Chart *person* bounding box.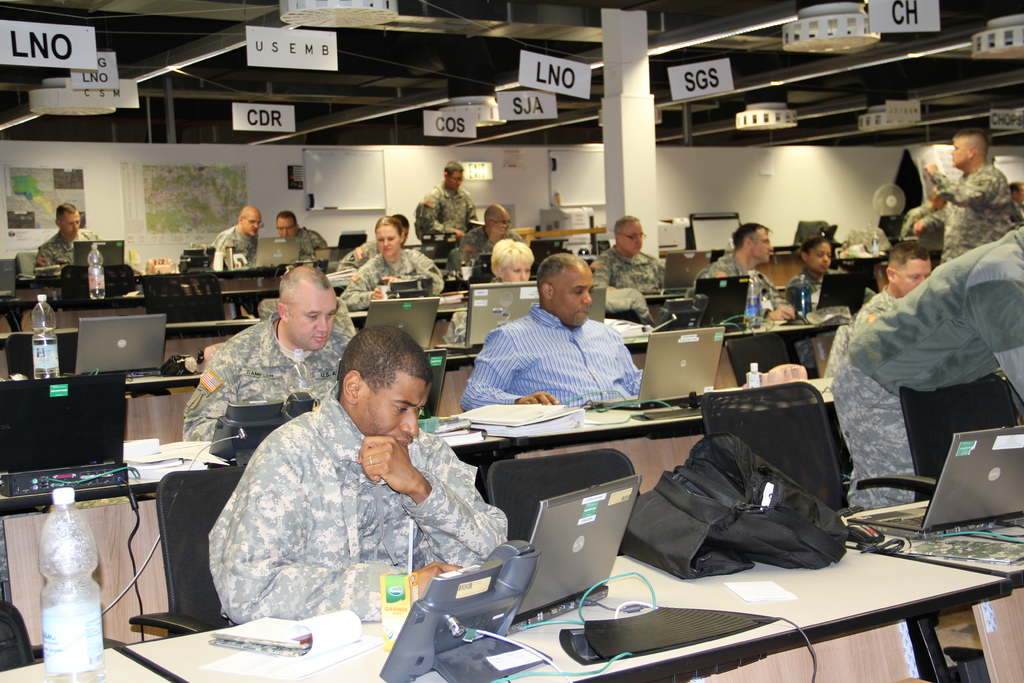
Charted: {"x1": 582, "y1": 214, "x2": 679, "y2": 335}.
